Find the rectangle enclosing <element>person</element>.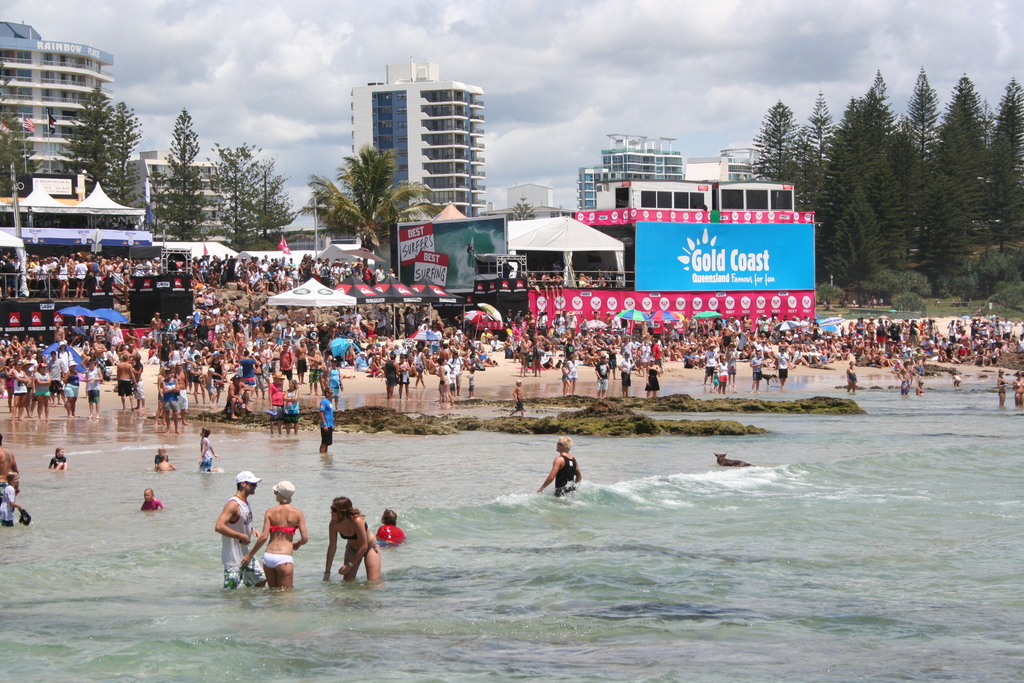
431 356 454 404.
